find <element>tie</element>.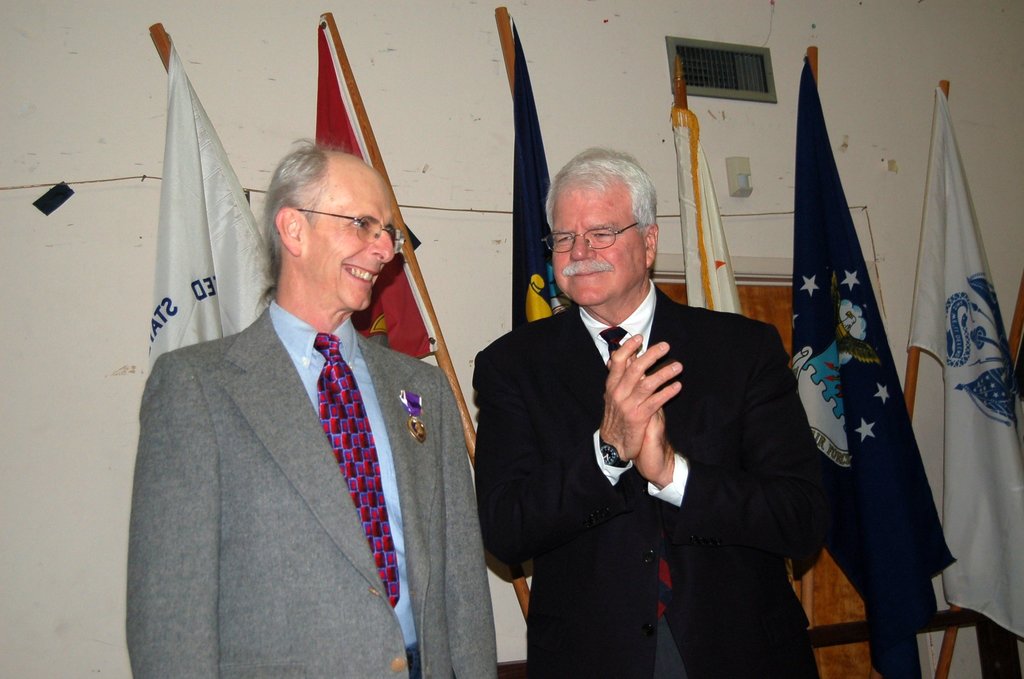
left=594, top=322, right=630, bottom=370.
